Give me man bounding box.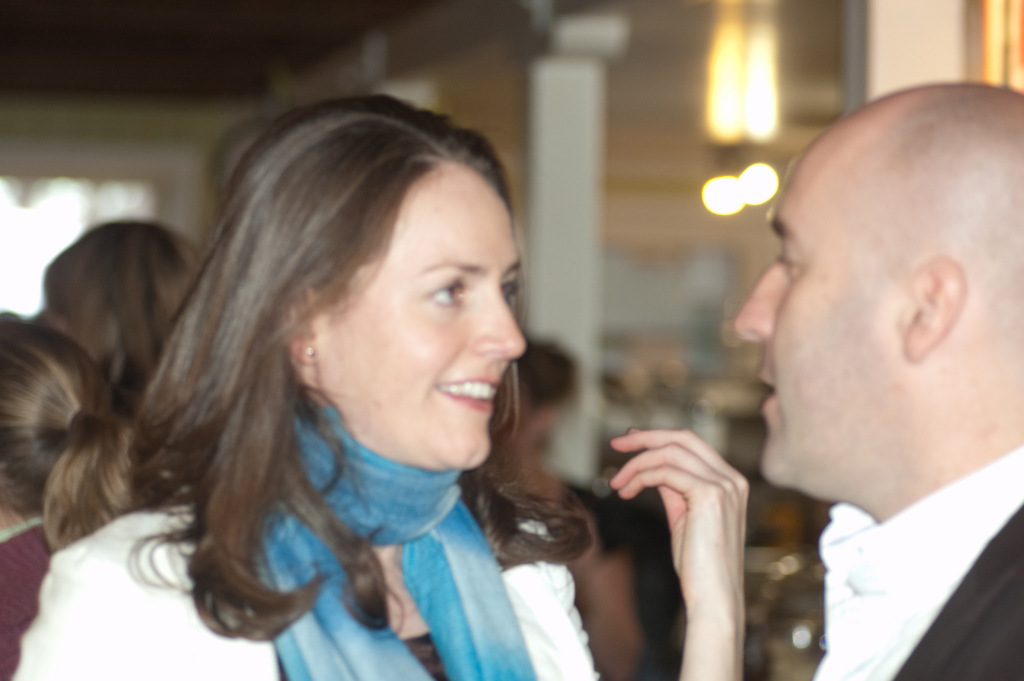
left=630, top=74, right=1005, bottom=680.
